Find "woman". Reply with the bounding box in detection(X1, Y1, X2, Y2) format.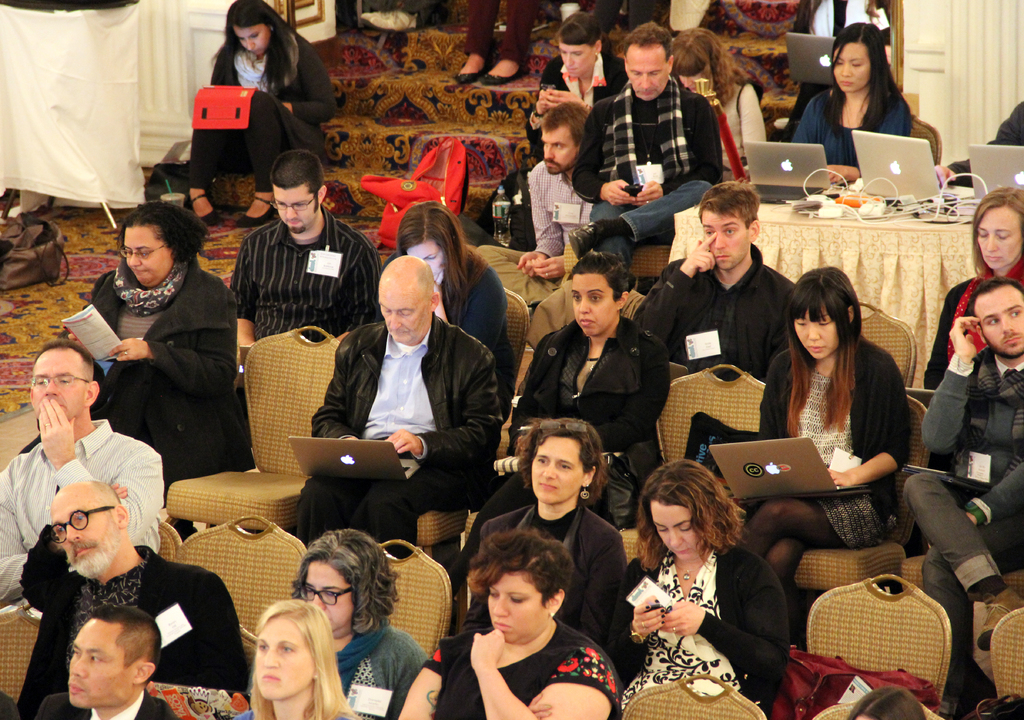
detection(400, 528, 620, 719).
